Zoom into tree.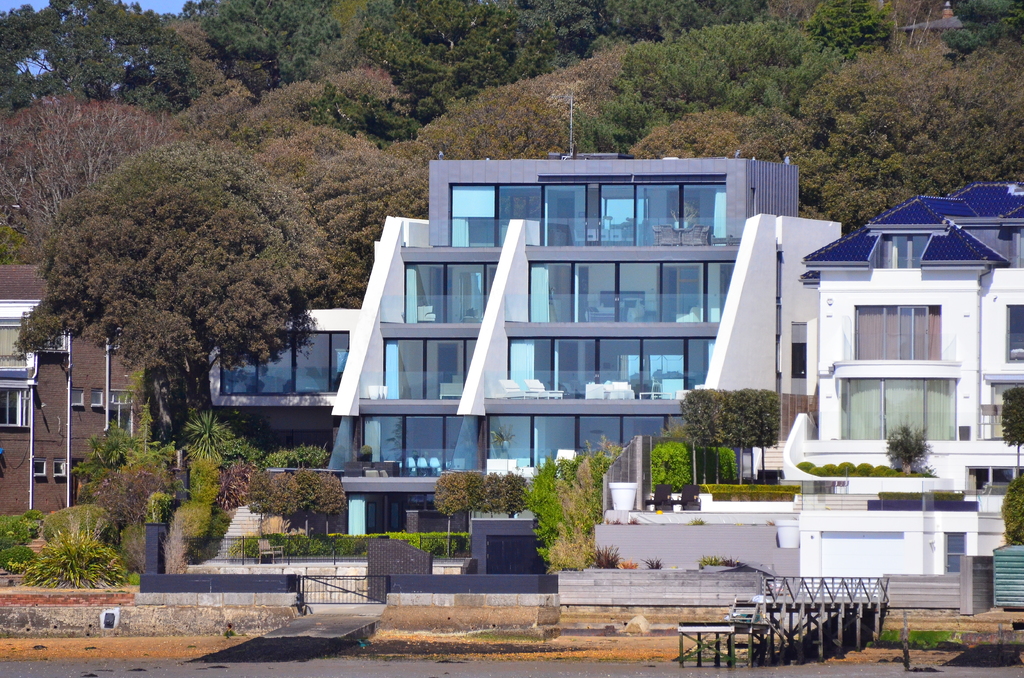
Zoom target: select_region(228, 0, 351, 88).
